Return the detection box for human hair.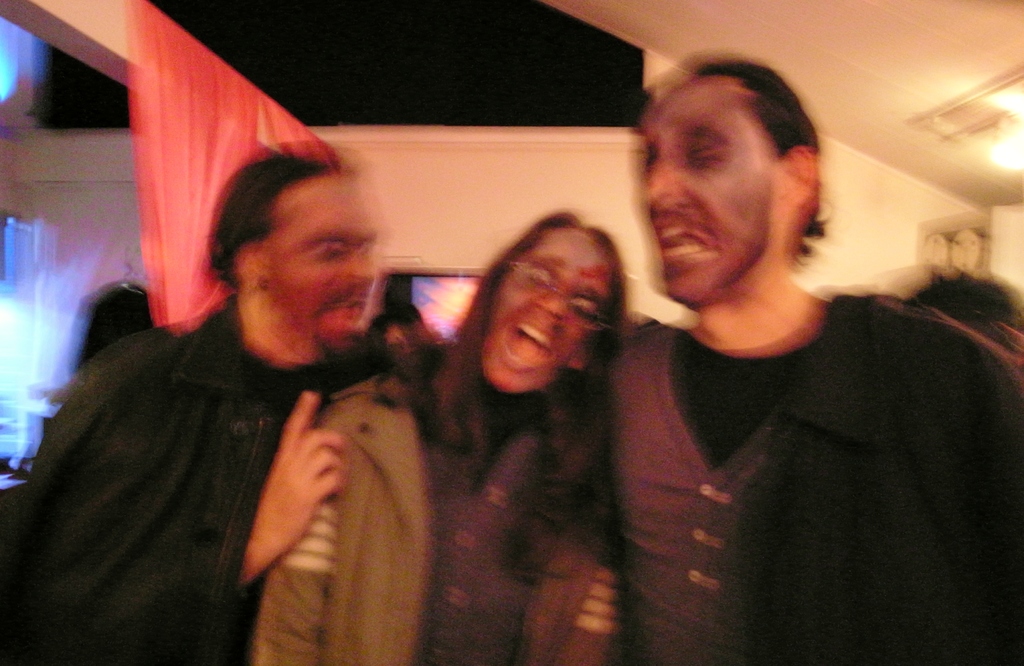
<region>693, 53, 831, 270</region>.
